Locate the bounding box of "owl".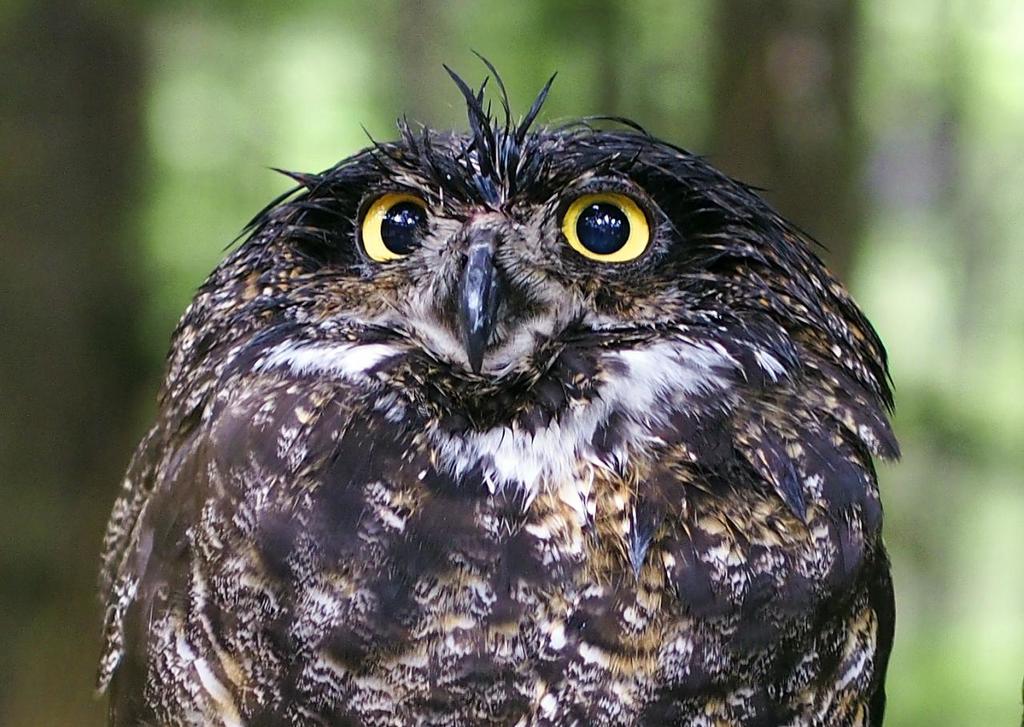
Bounding box: (91,50,910,726).
